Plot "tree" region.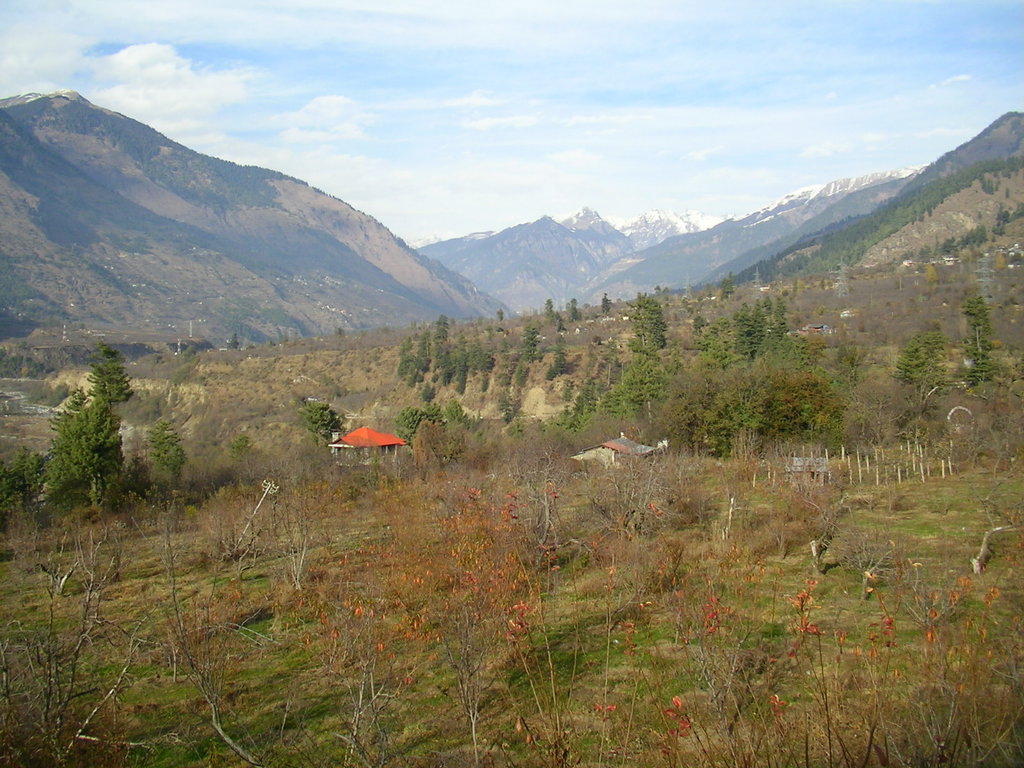
Plotted at {"left": 828, "top": 135, "right": 1023, "bottom": 224}.
